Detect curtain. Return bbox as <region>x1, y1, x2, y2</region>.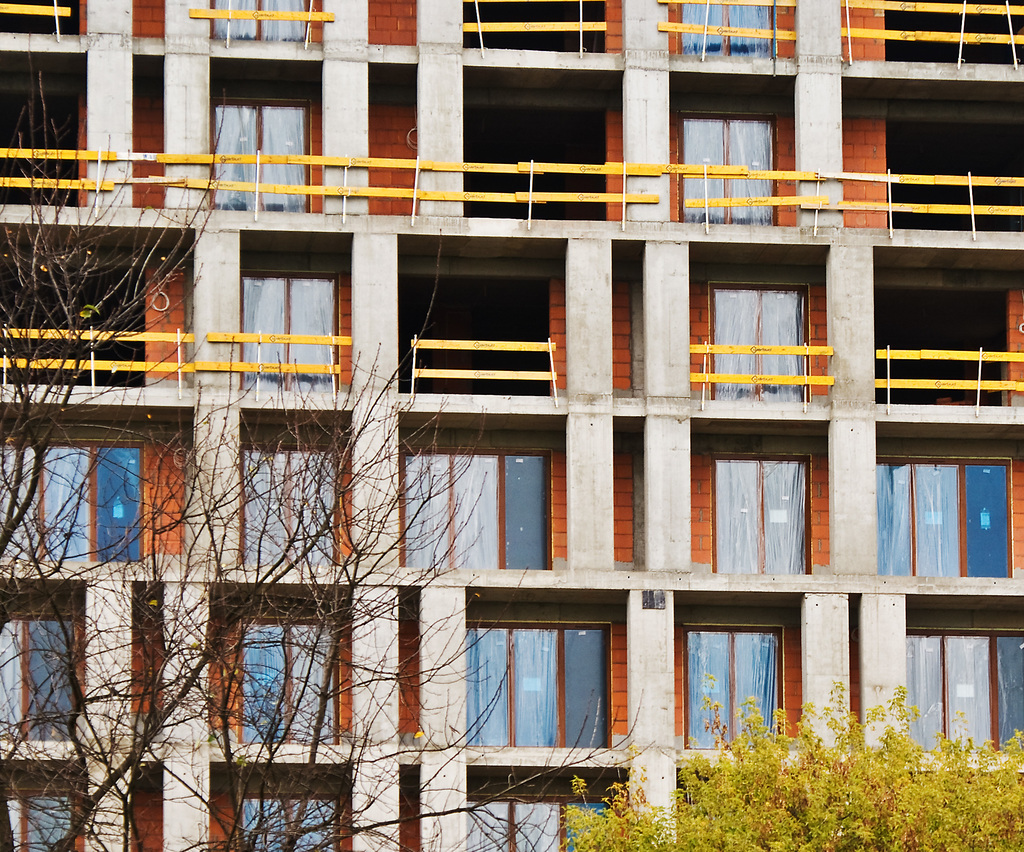
<region>0, 439, 36, 562</region>.
